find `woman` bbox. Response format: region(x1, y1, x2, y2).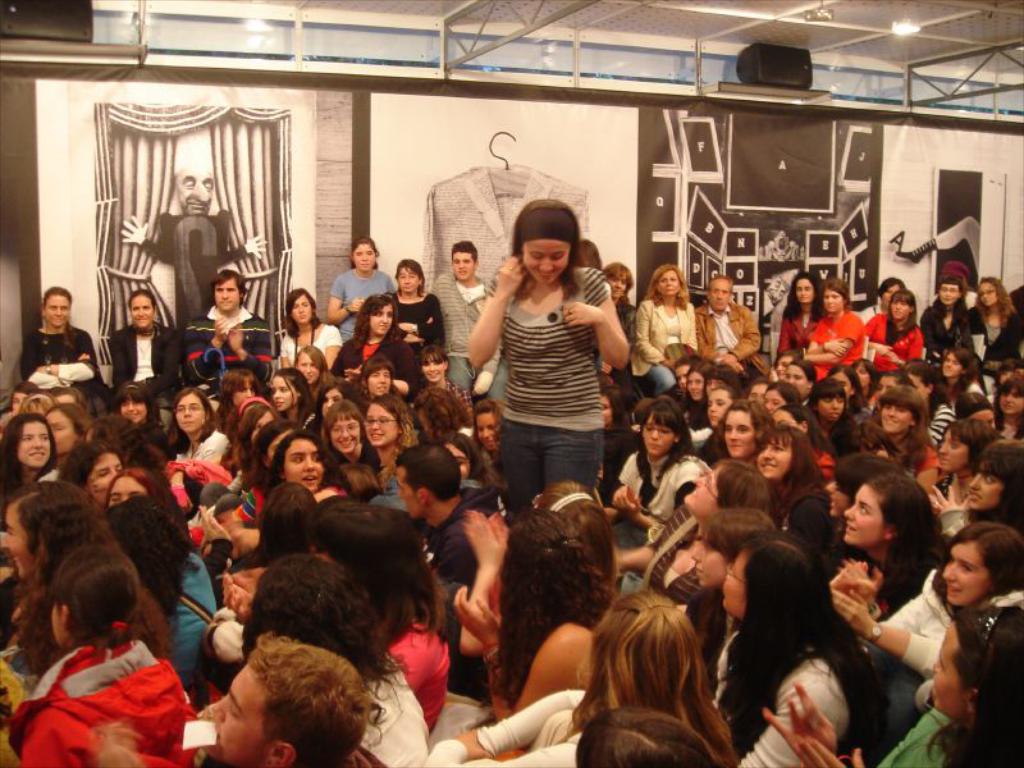
region(860, 278, 905, 330).
